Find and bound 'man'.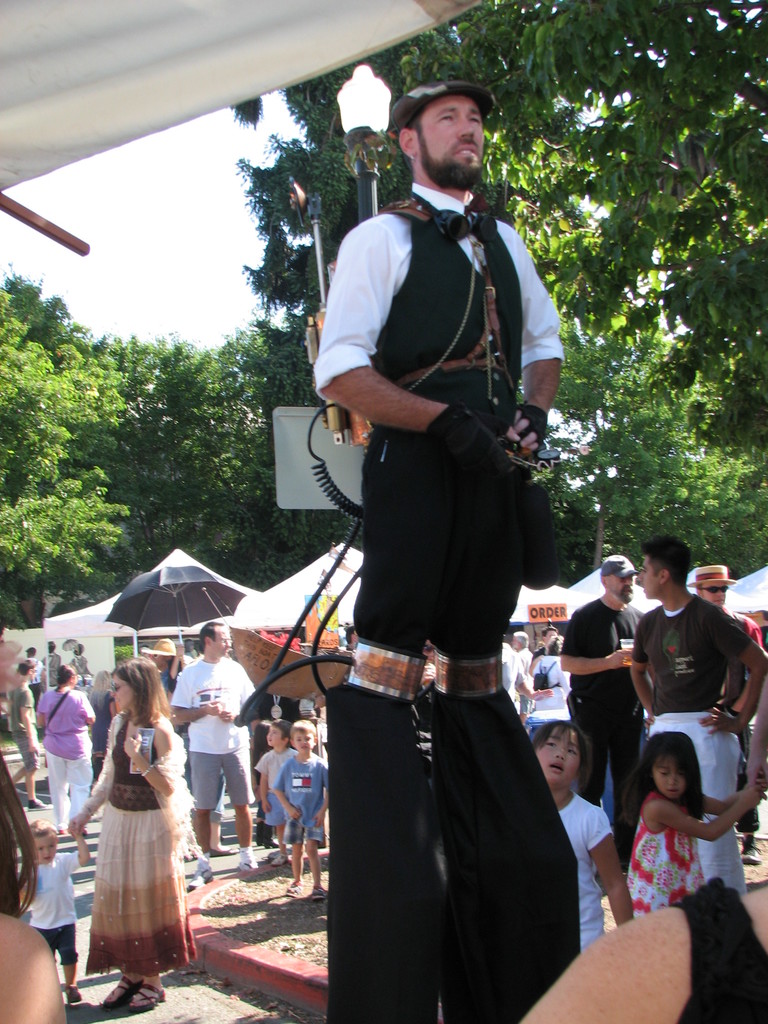
Bound: [0, 657, 50, 810].
